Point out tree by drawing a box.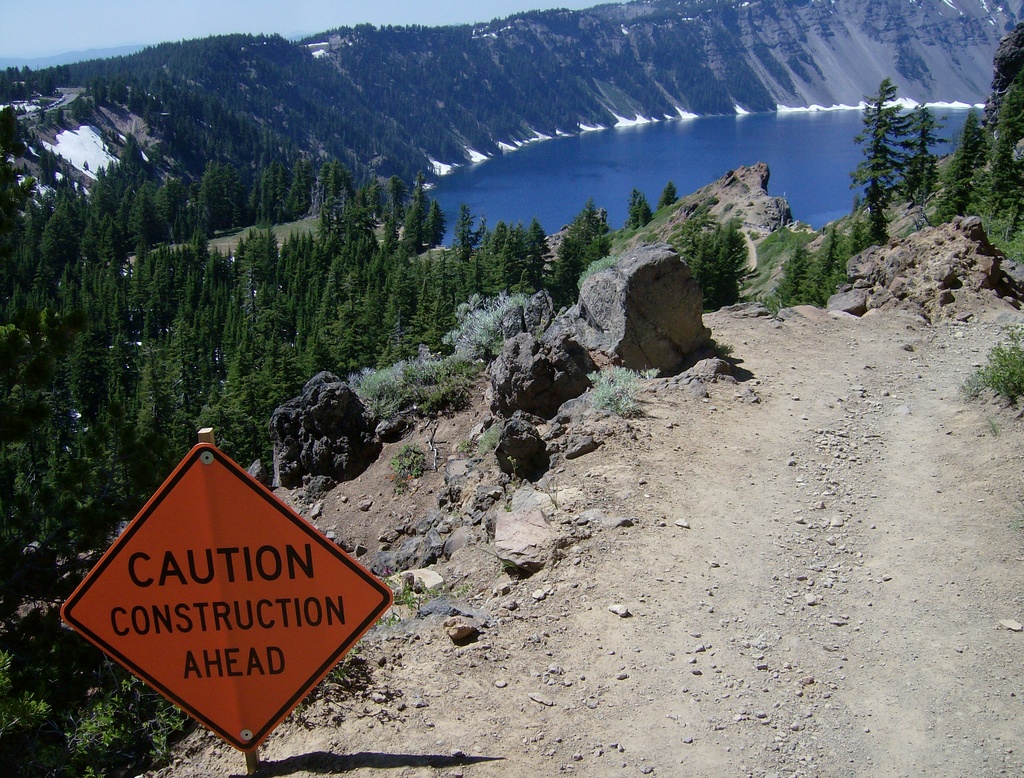
(282,154,316,221).
